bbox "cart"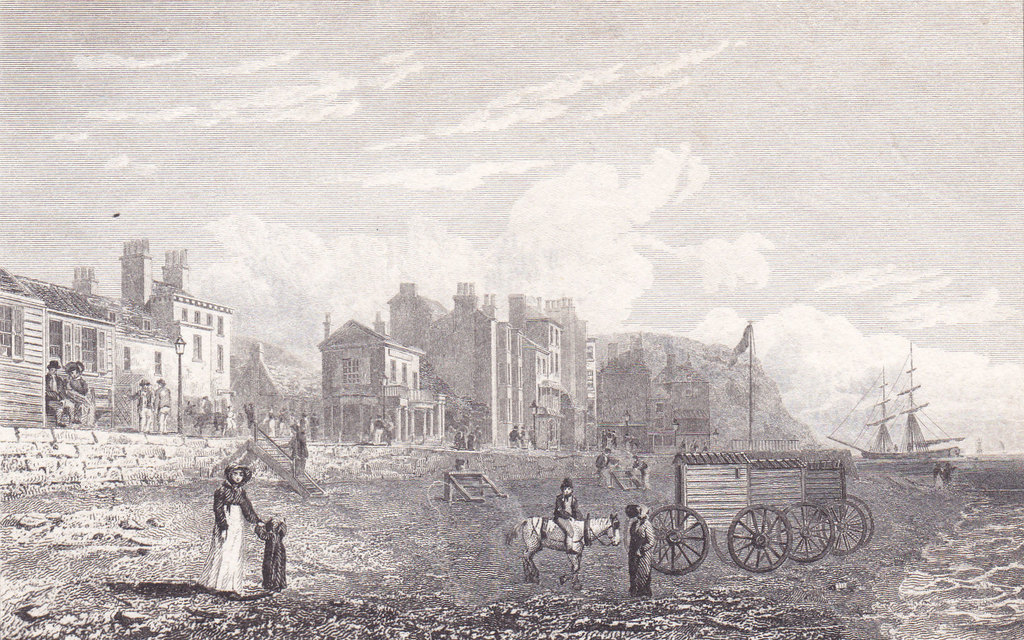
{"left": 772, "top": 456, "right": 876, "bottom": 556}
